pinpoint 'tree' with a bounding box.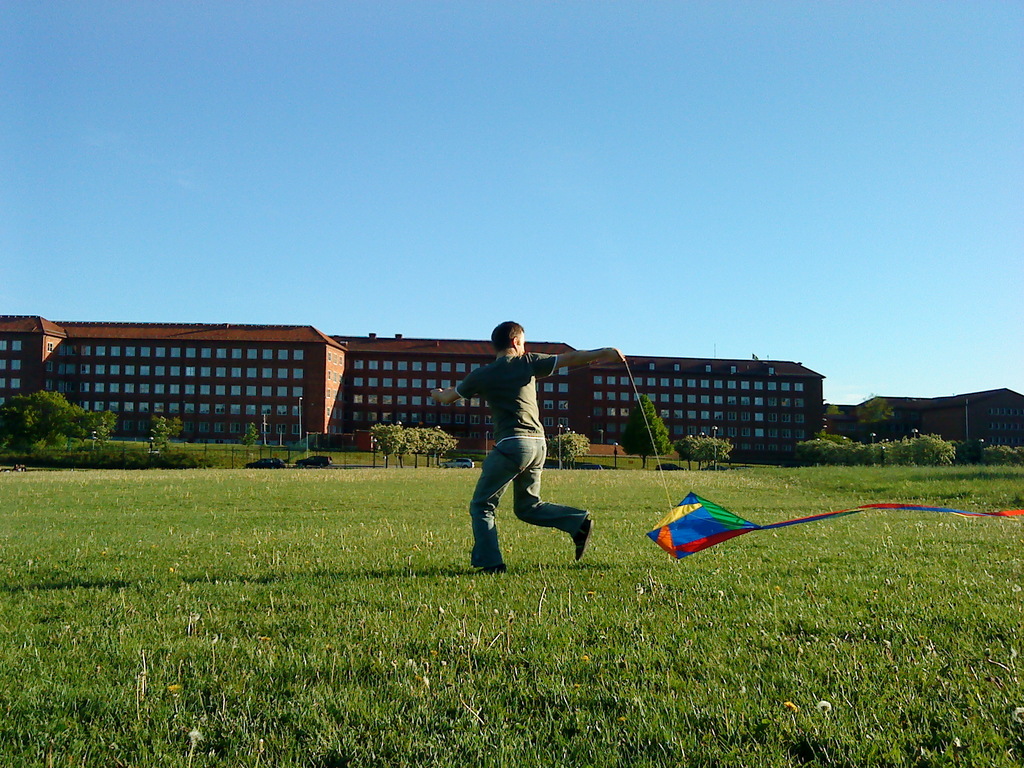
bbox=[1014, 446, 1023, 466].
